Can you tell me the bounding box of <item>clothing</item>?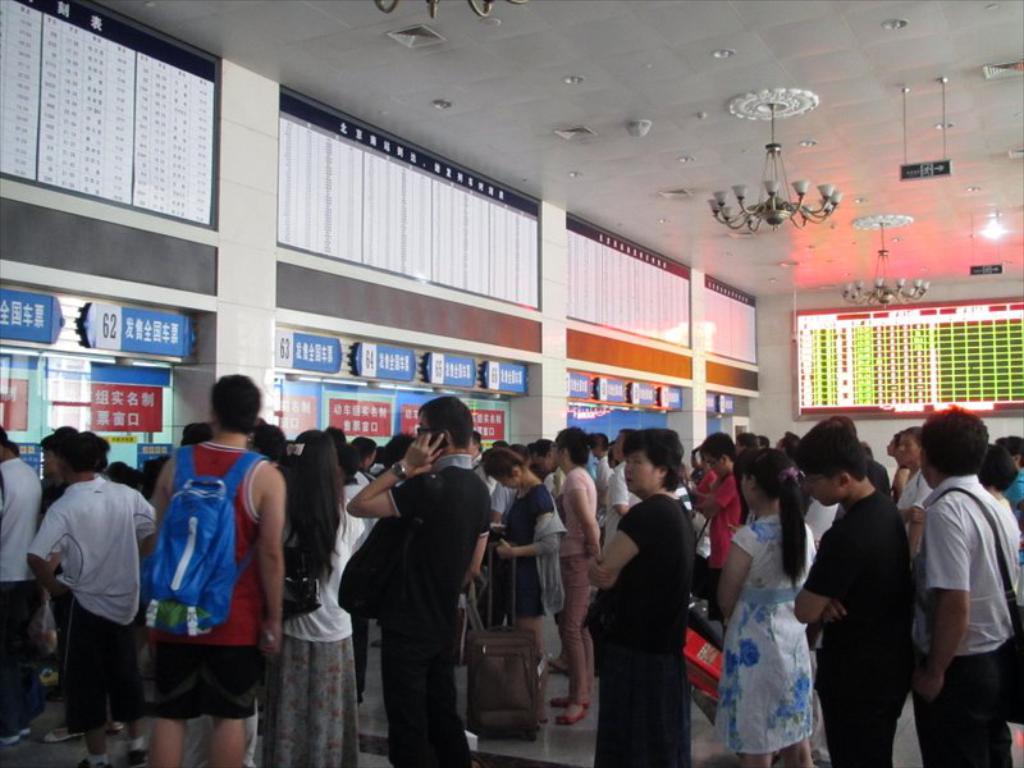
476:461:506:640.
